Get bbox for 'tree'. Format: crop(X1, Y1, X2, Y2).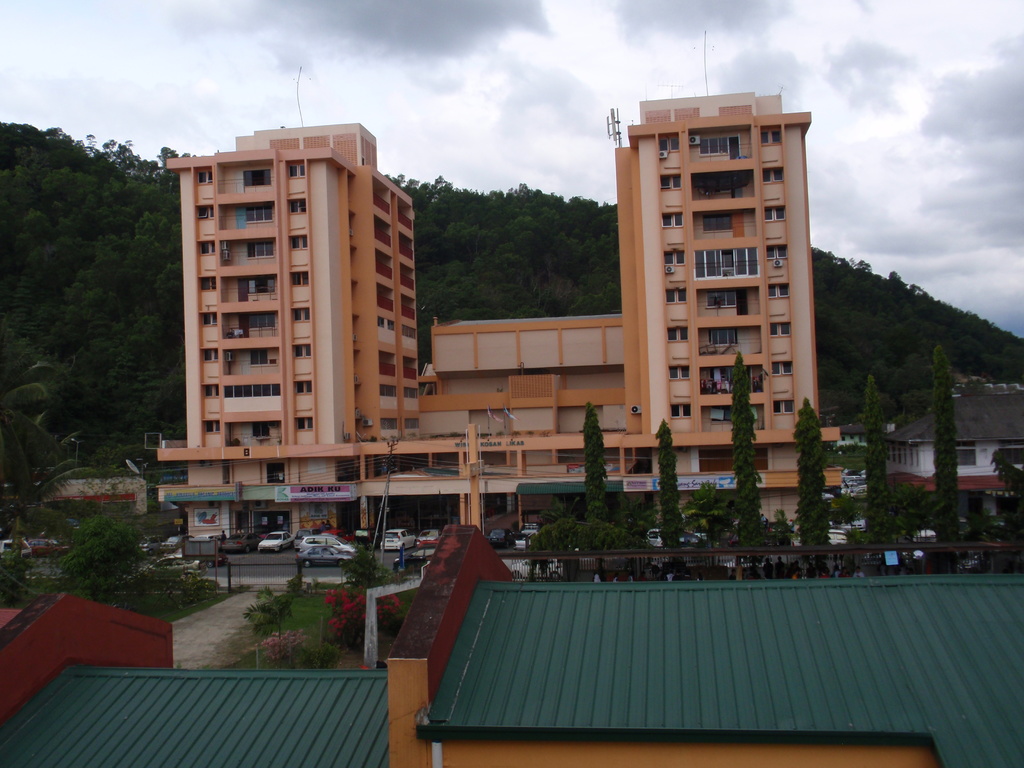
crop(35, 497, 161, 607).
